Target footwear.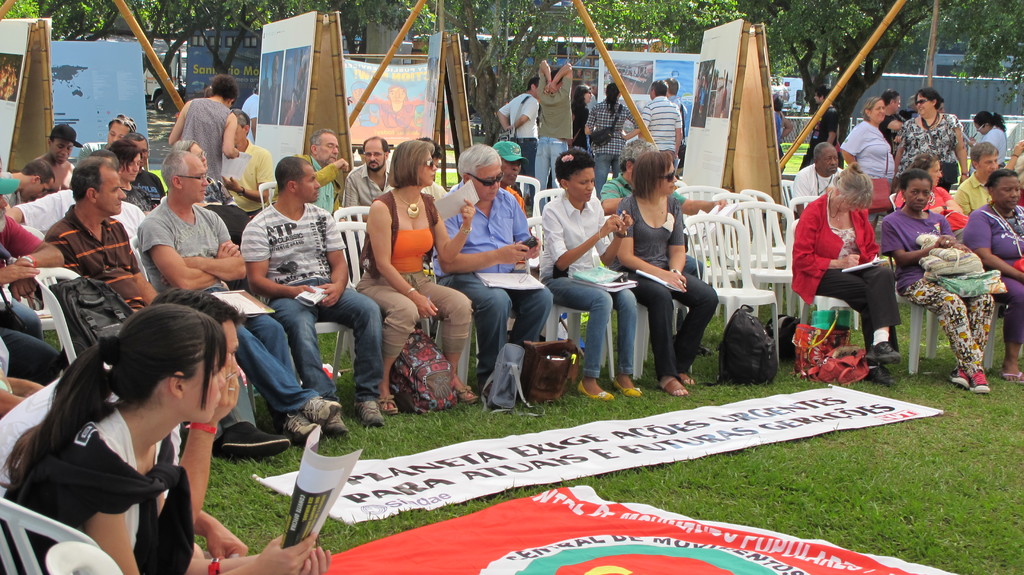
Target region: rect(575, 379, 613, 403).
